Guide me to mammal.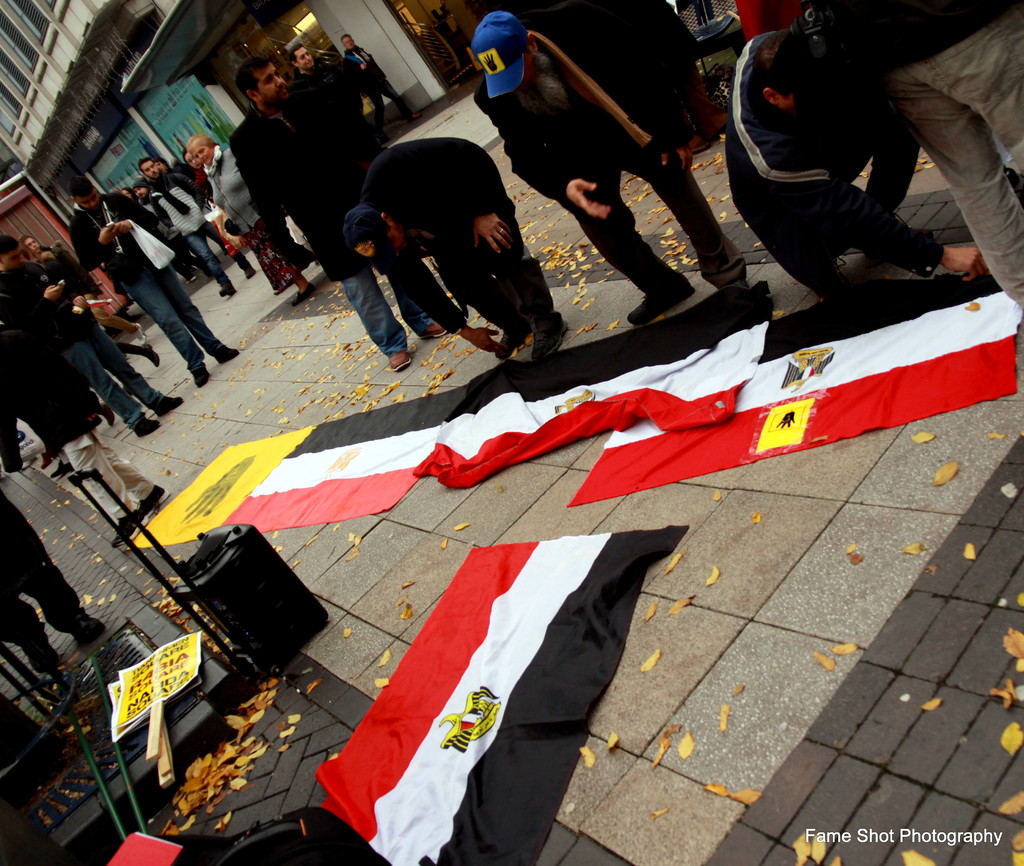
Guidance: 182,128,313,311.
